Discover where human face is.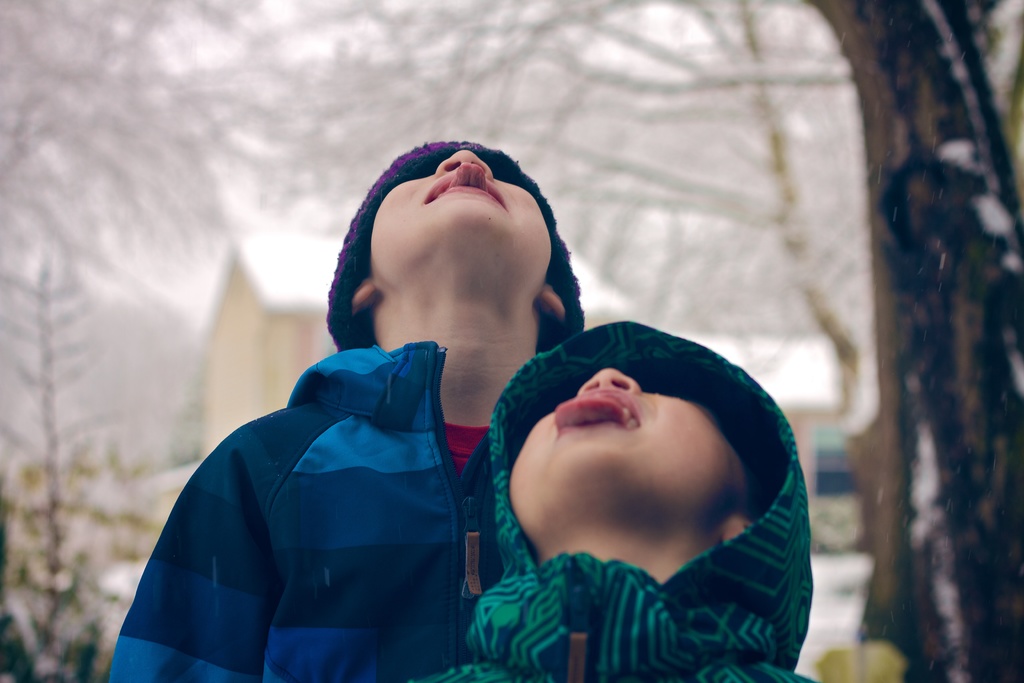
Discovered at box(510, 369, 732, 529).
